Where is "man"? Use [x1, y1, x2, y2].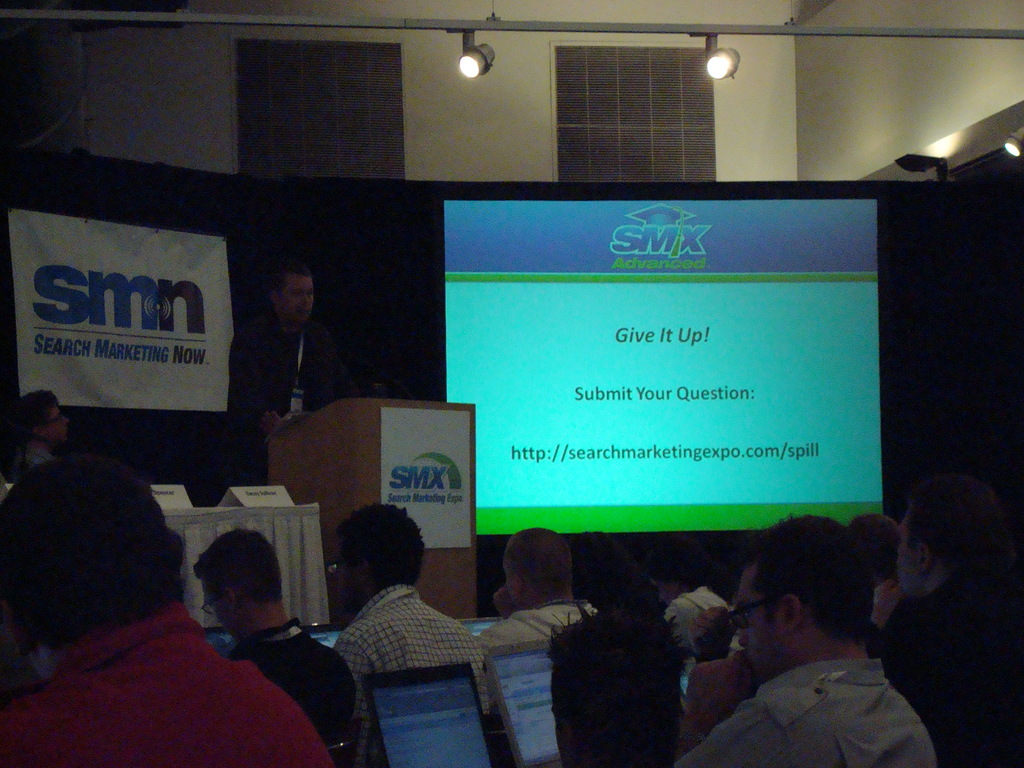
[0, 454, 335, 767].
